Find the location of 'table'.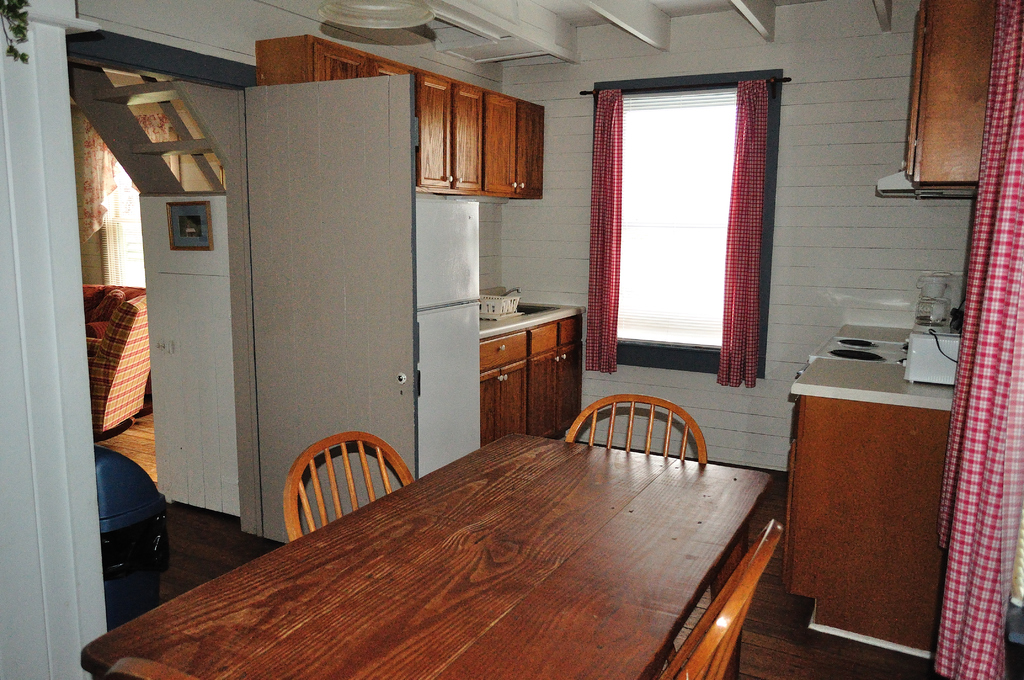
Location: Rect(133, 413, 836, 660).
